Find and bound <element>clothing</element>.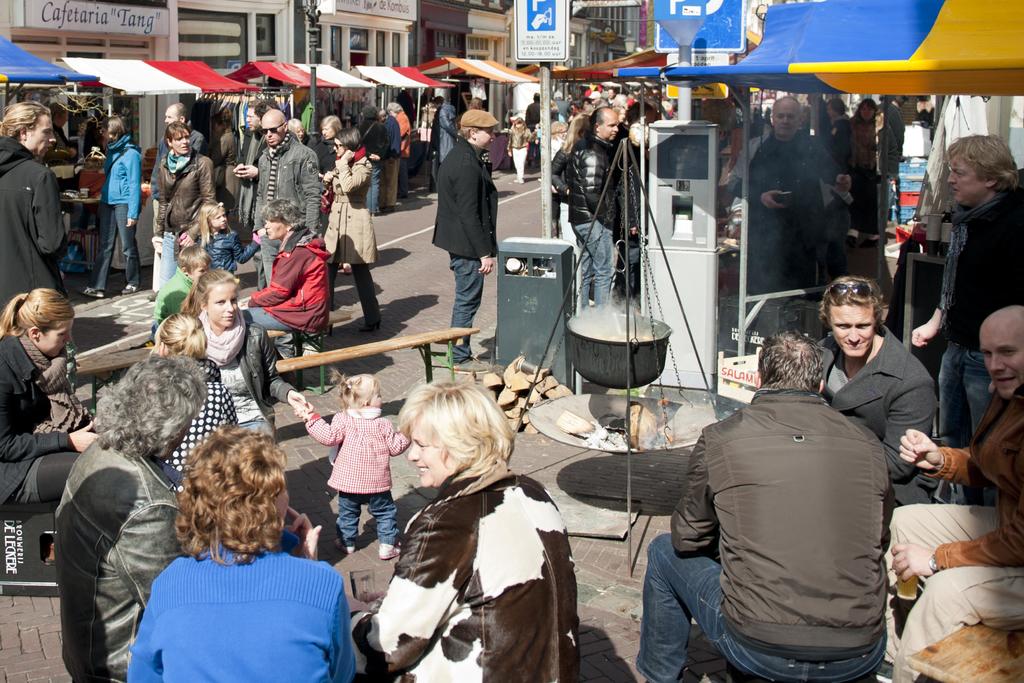
Bound: {"x1": 309, "y1": 128, "x2": 348, "y2": 197}.
